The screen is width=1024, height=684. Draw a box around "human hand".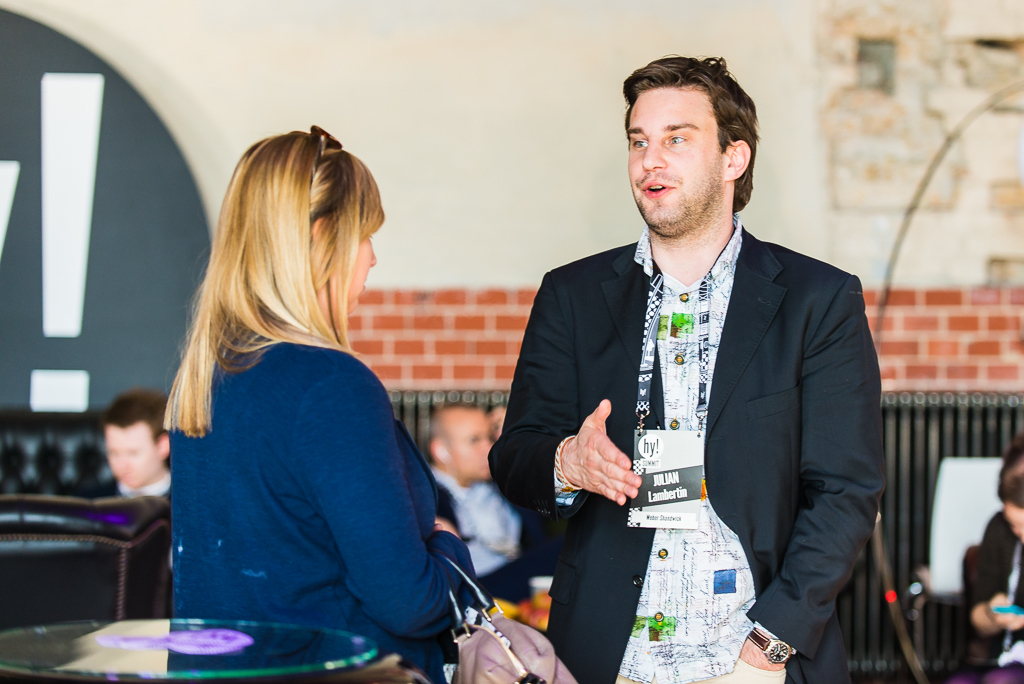
<region>431, 515, 462, 540</region>.
